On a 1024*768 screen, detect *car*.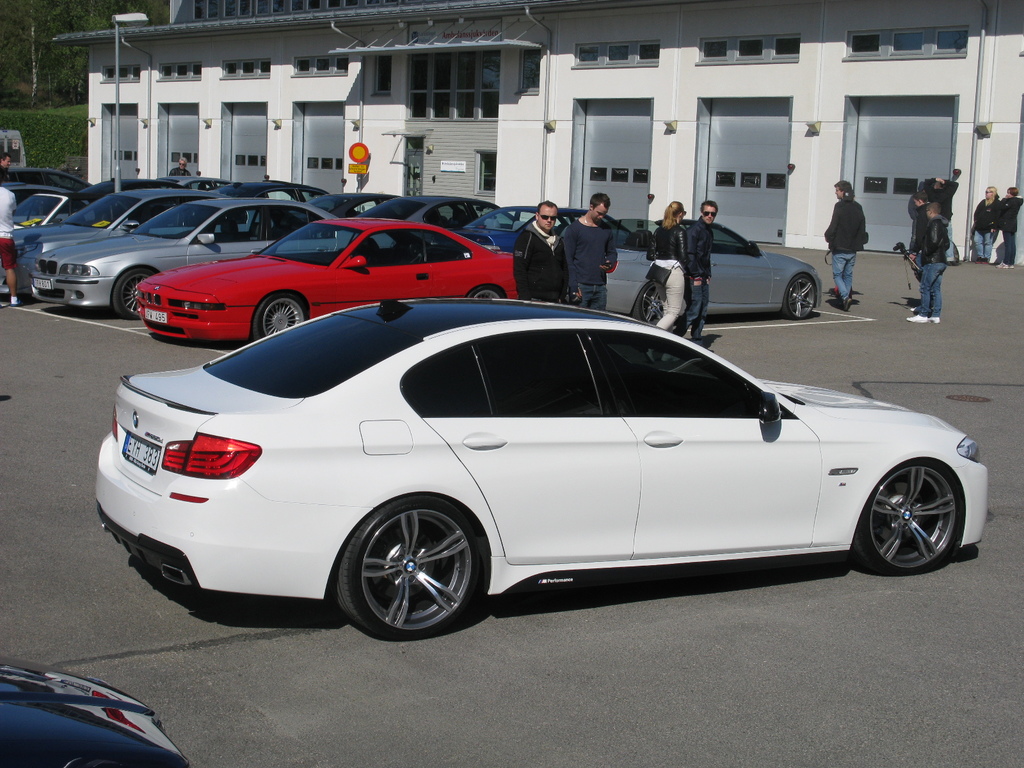
<bbox>0, 660, 189, 767</bbox>.
